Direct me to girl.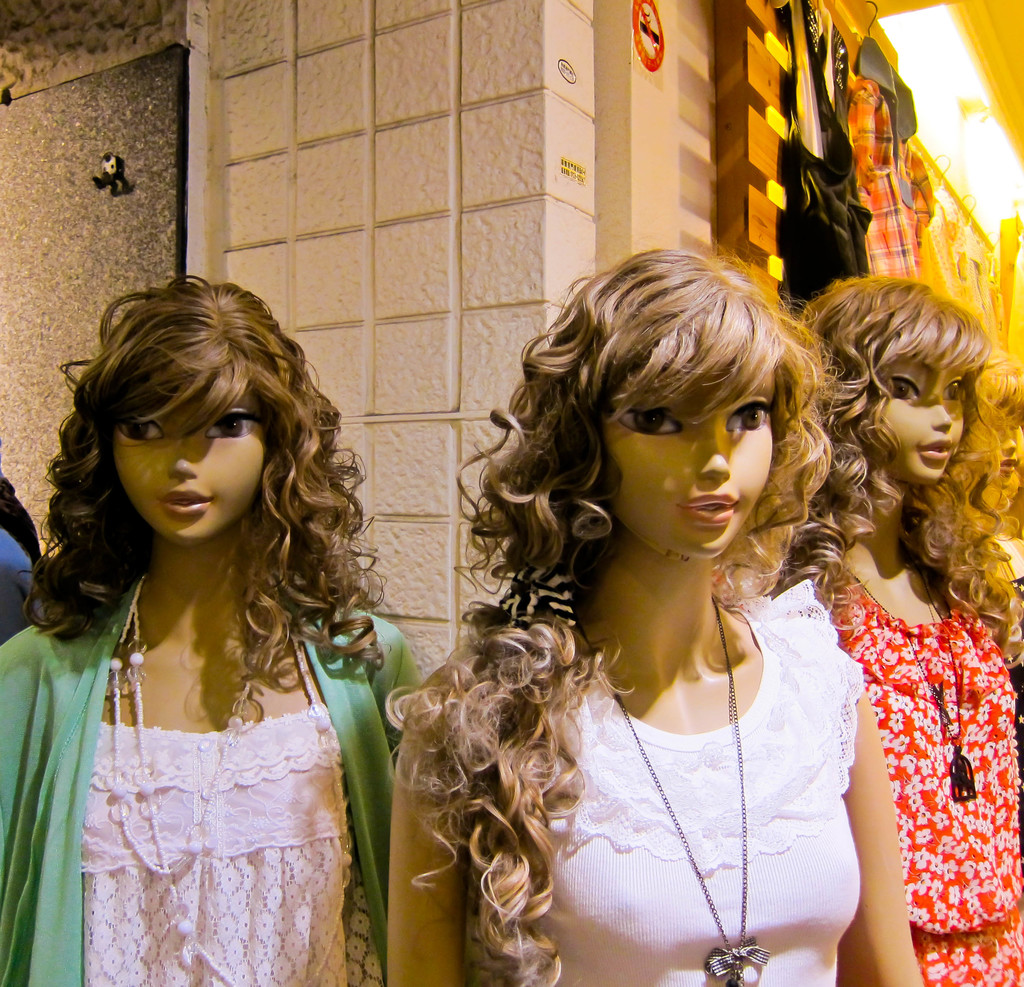
Direction: 385,250,899,986.
